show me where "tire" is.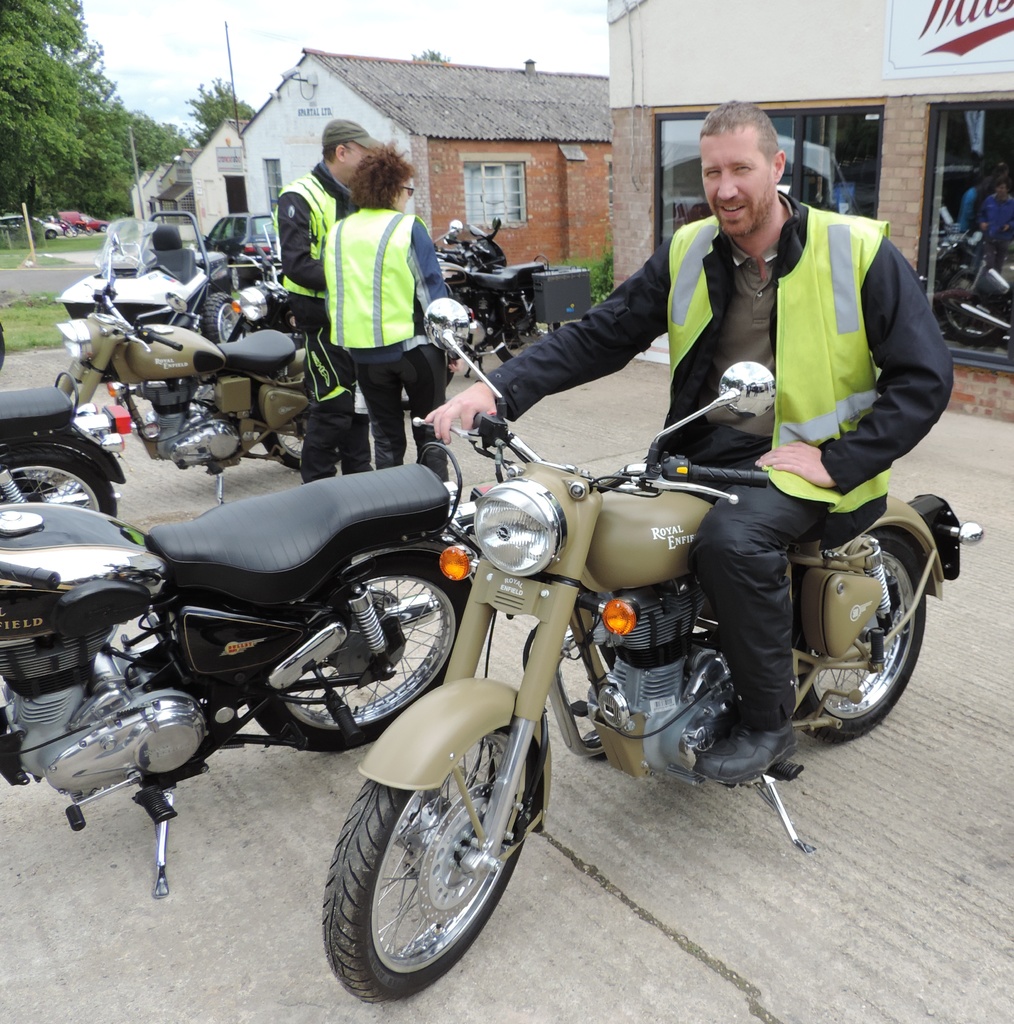
"tire" is at Rect(0, 451, 118, 524).
